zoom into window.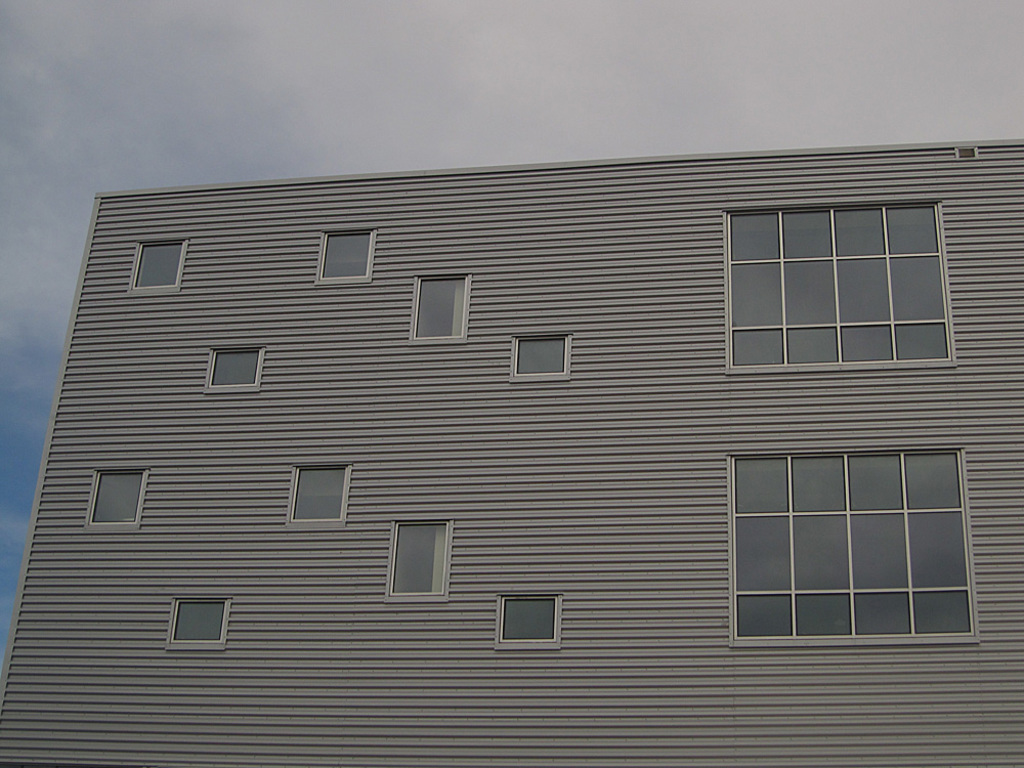
Zoom target: <bbox>288, 469, 353, 521</bbox>.
